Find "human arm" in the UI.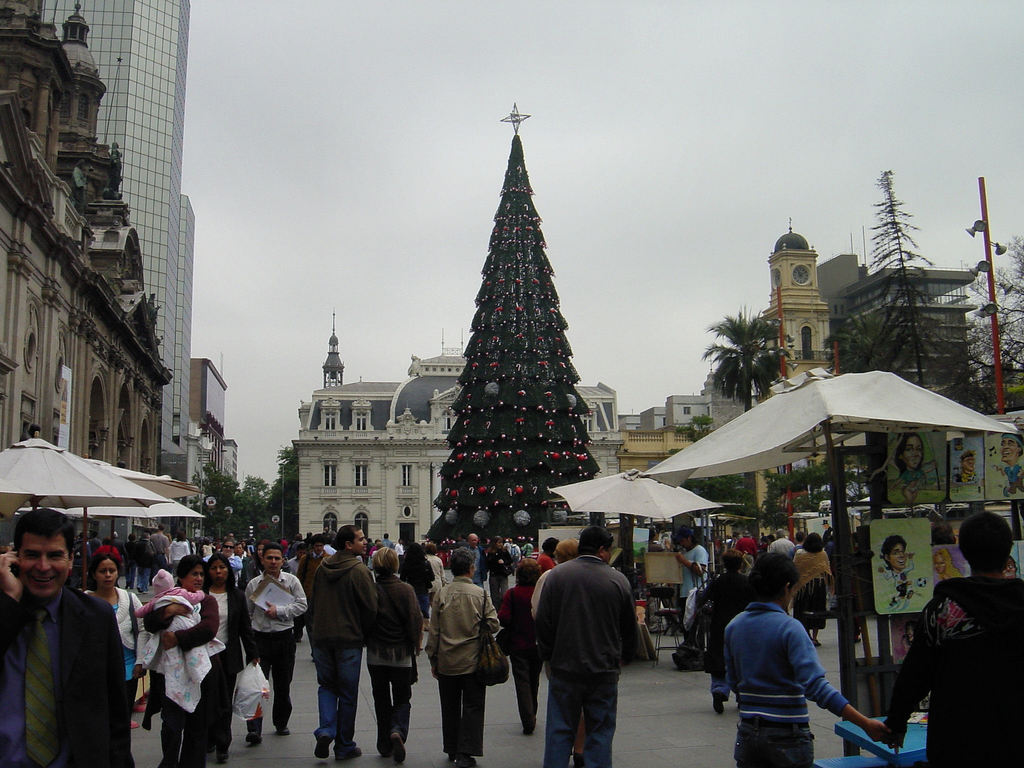
UI element at <region>140, 596, 182, 609</region>.
